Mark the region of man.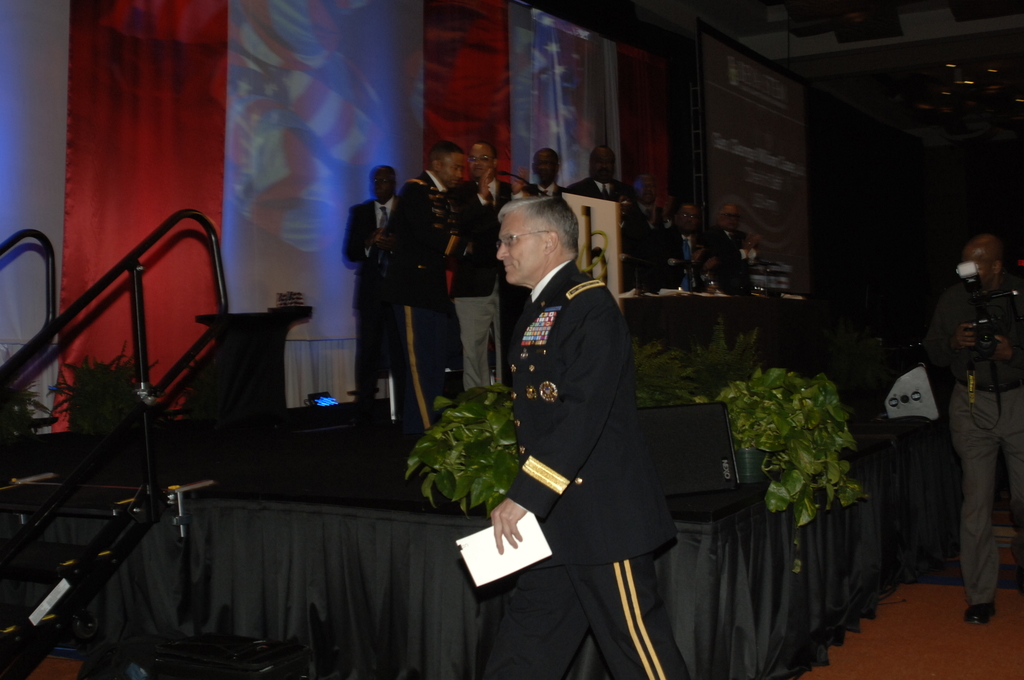
Region: bbox=[572, 149, 627, 201].
